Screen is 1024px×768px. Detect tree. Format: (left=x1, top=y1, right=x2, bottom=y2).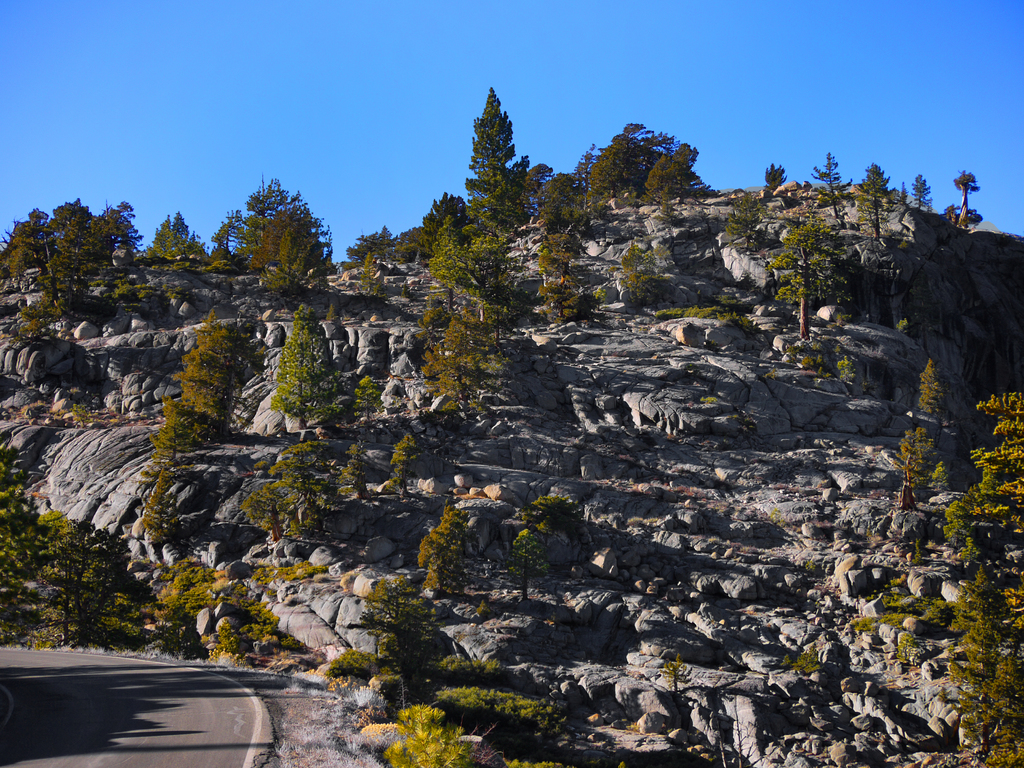
(left=155, top=556, right=245, bottom=614).
